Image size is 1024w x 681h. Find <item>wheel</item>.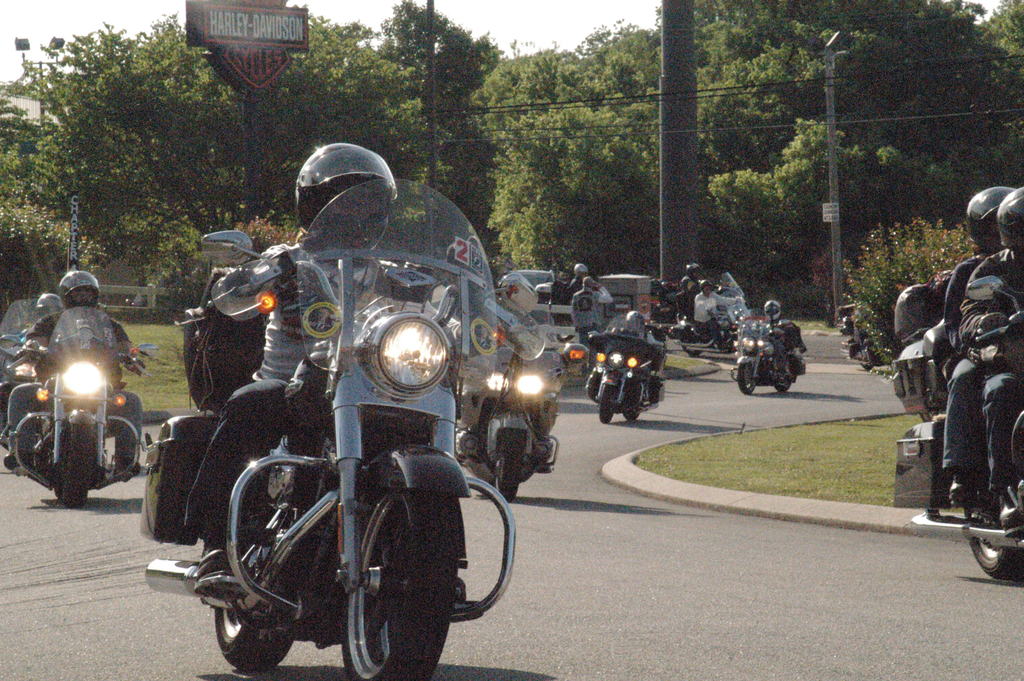
pyautogui.locateOnScreen(769, 379, 794, 390).
